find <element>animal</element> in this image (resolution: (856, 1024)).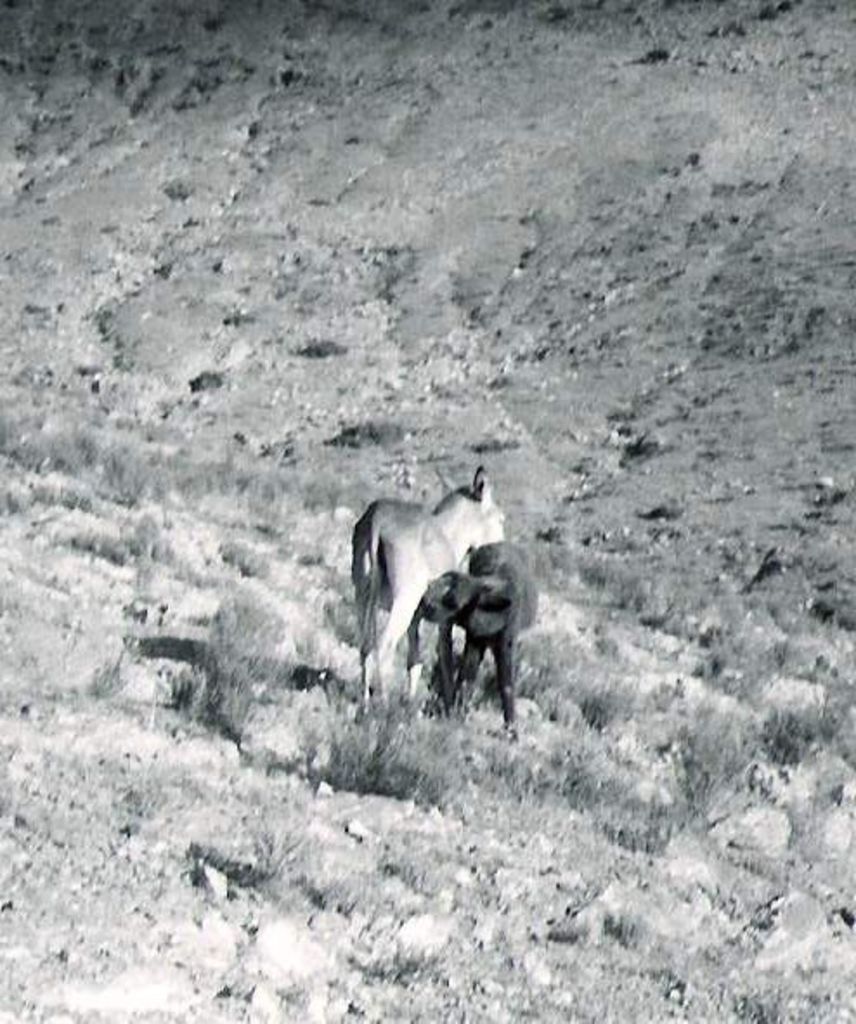
347/466/509/721.
